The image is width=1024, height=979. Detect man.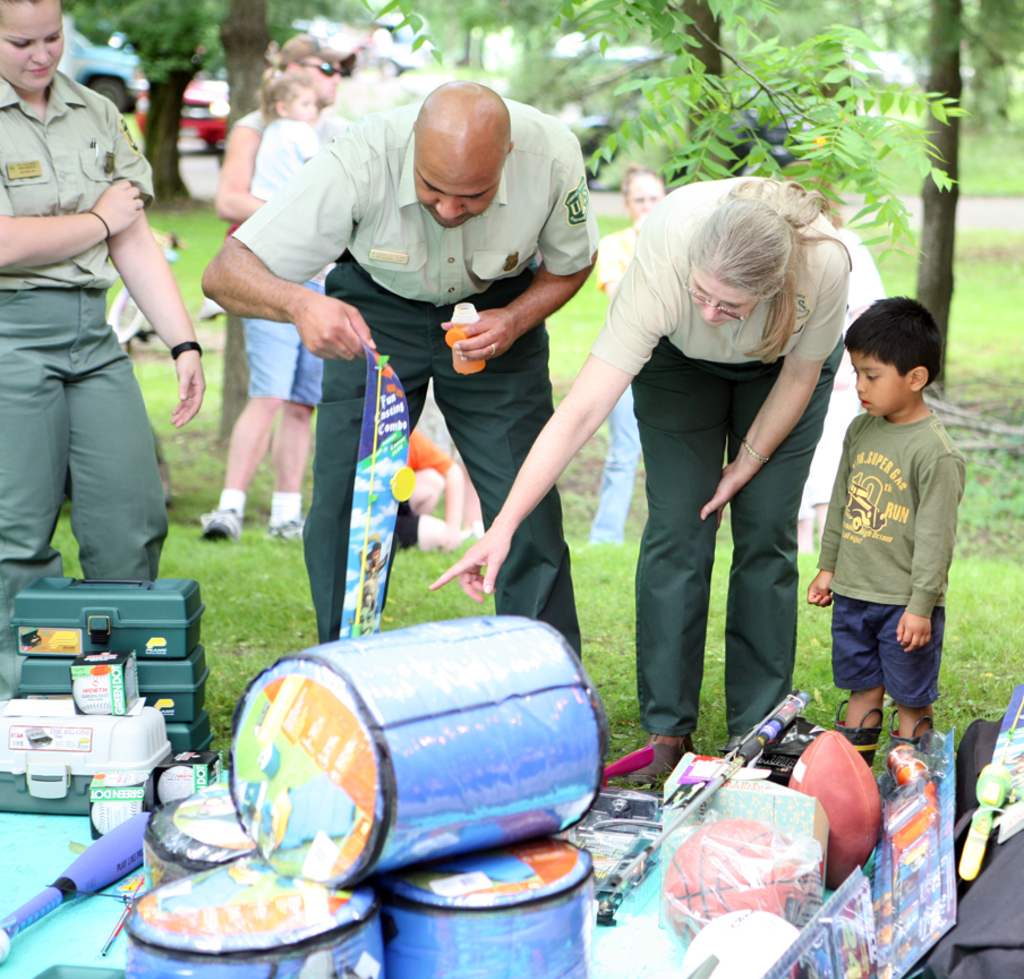
Detection: (x1=206, y1=28, x2=369, y2=544).
